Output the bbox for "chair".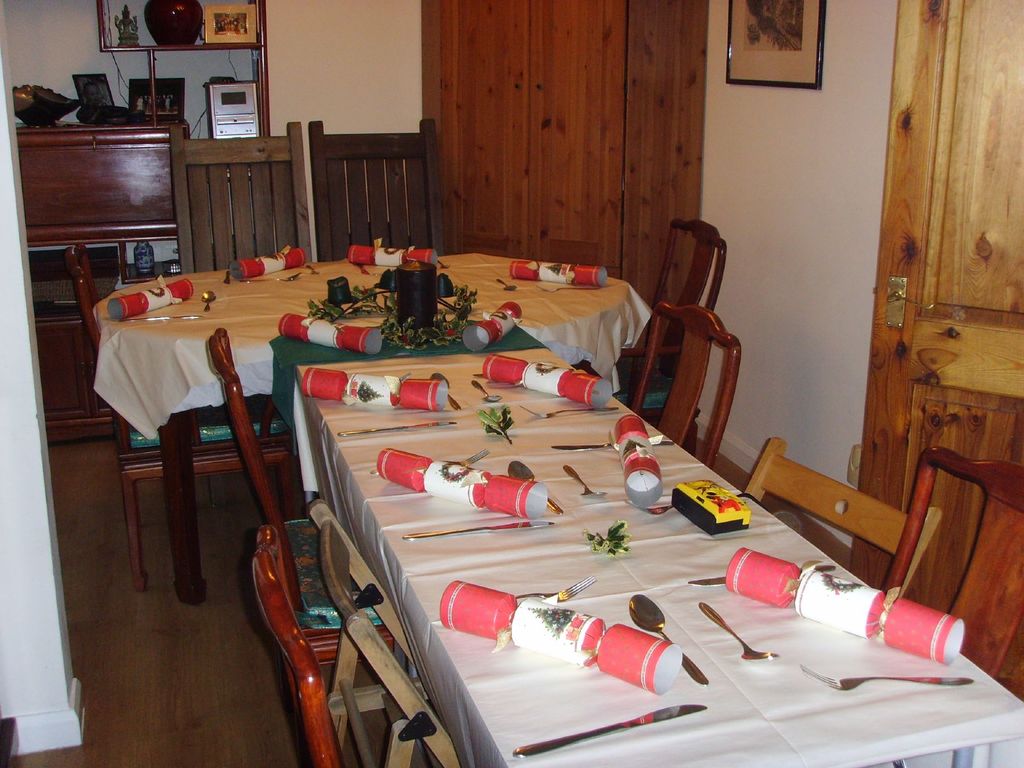
310,114,447,252.
